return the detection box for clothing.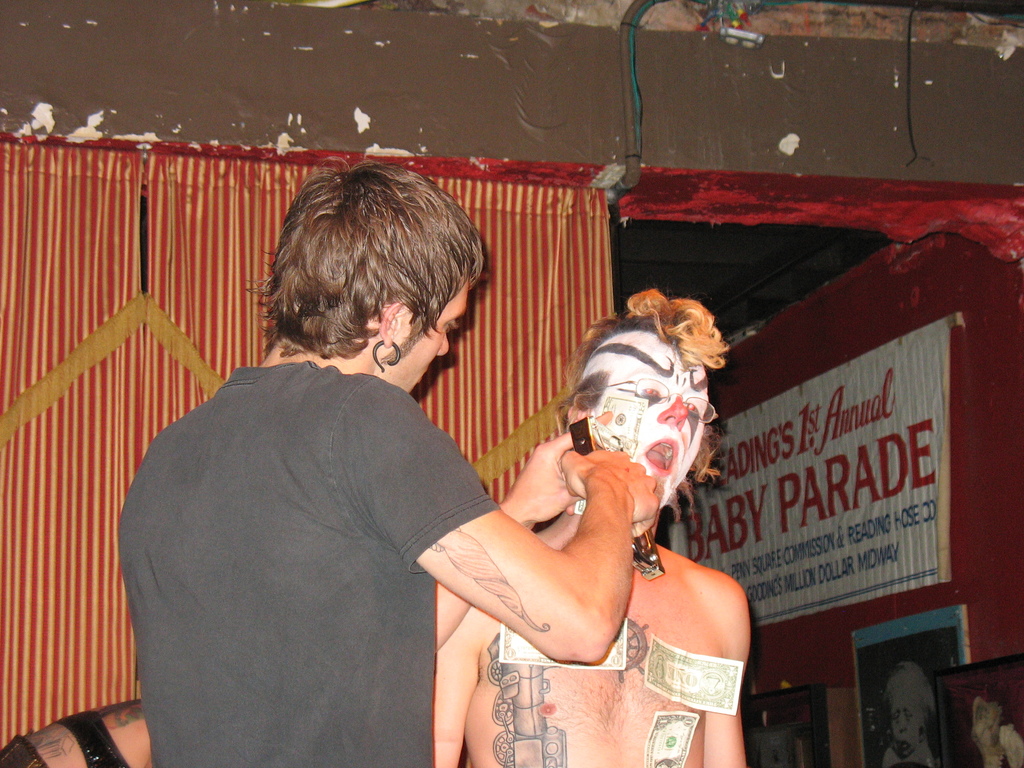
BBox(51, 709, 129, 767).
